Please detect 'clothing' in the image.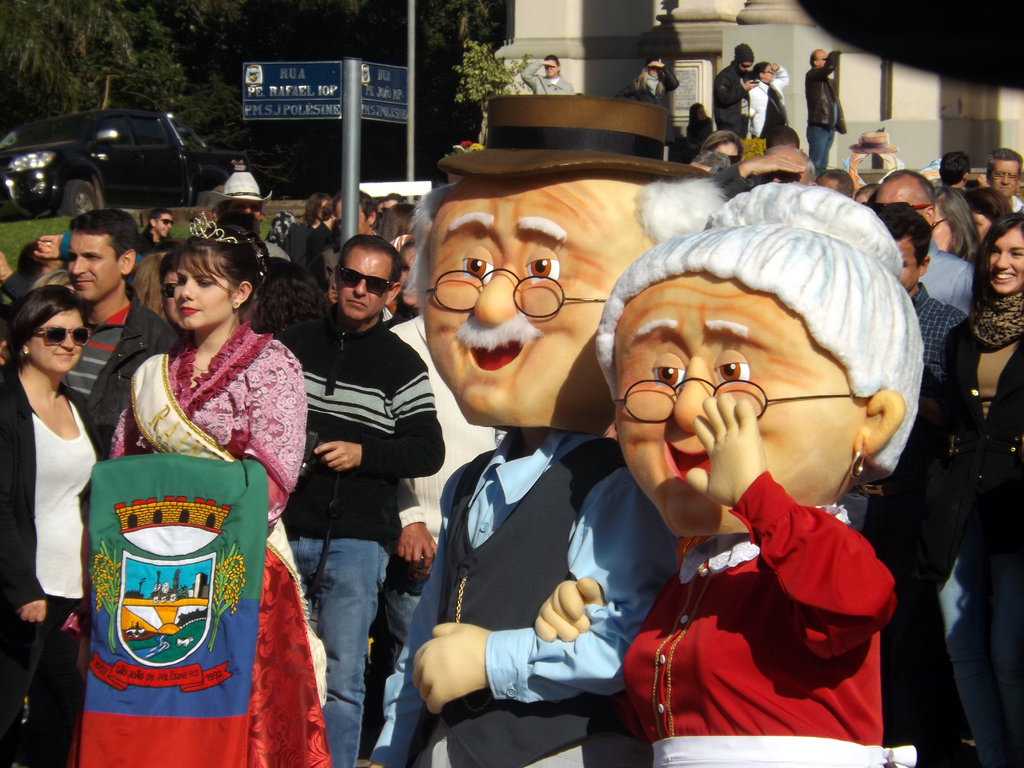
box=[921, 237, 974, 320].
